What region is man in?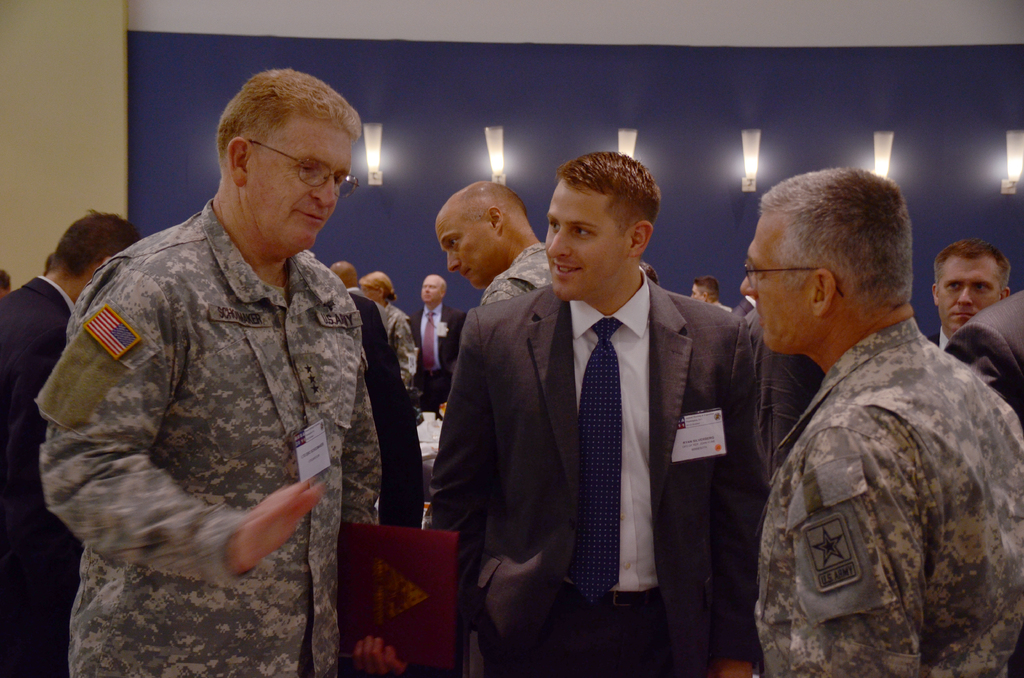
rect(420, 148, 761, 677).
